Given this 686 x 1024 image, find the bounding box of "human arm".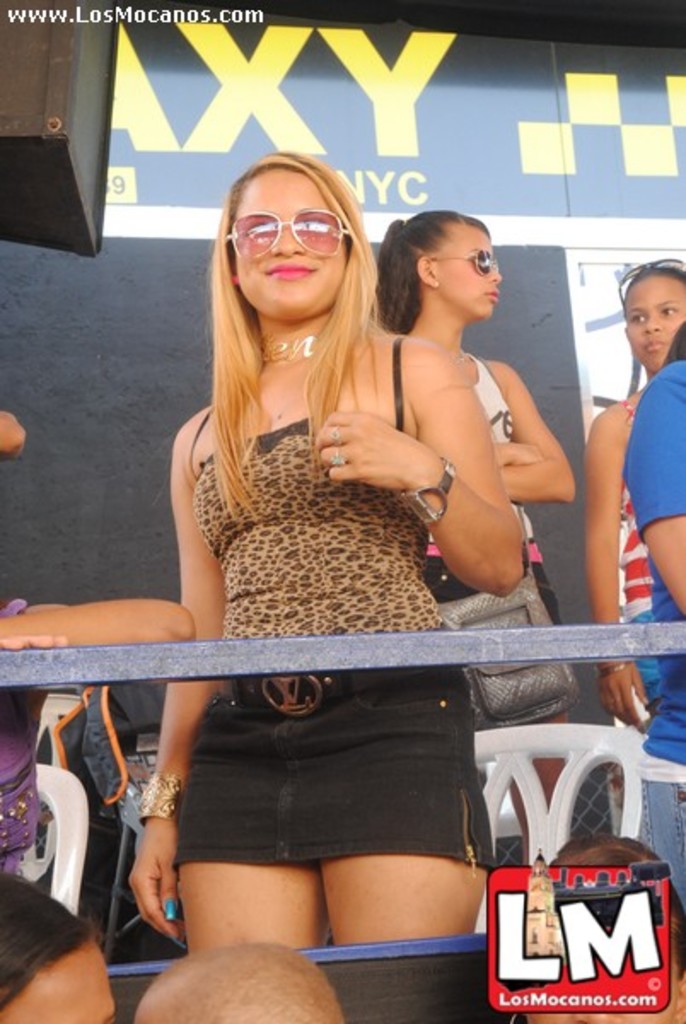
box=[387, 333, 560, 589].
